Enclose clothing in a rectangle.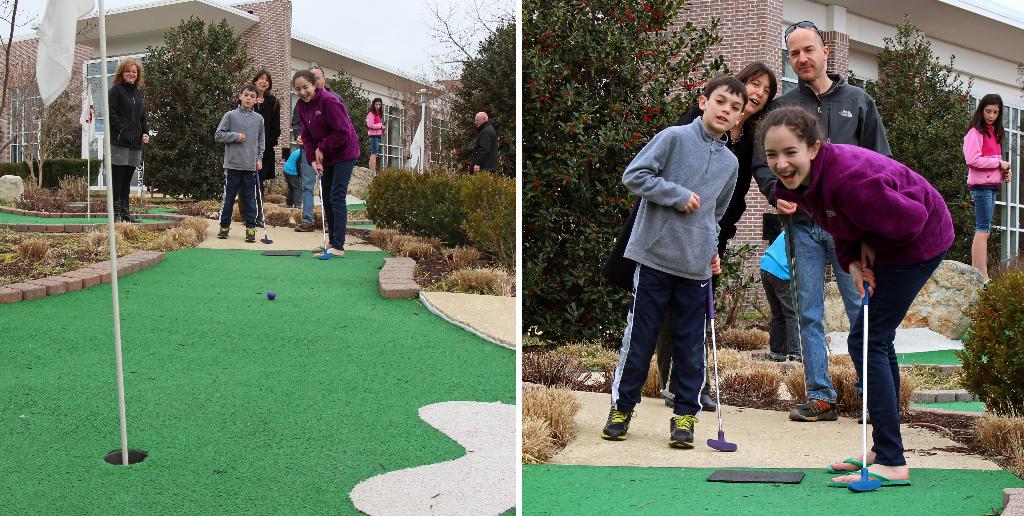
[x1=753, y1=65, x2=892, y2=409].
